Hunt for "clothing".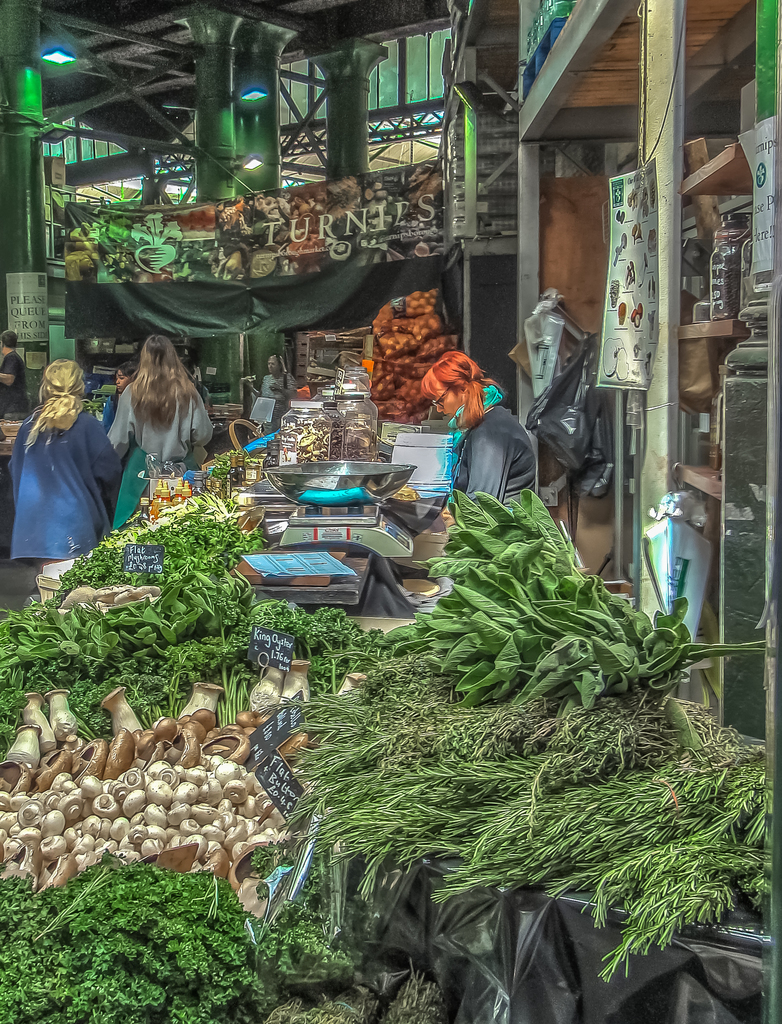
Hunted down at 106/389/125/422.
